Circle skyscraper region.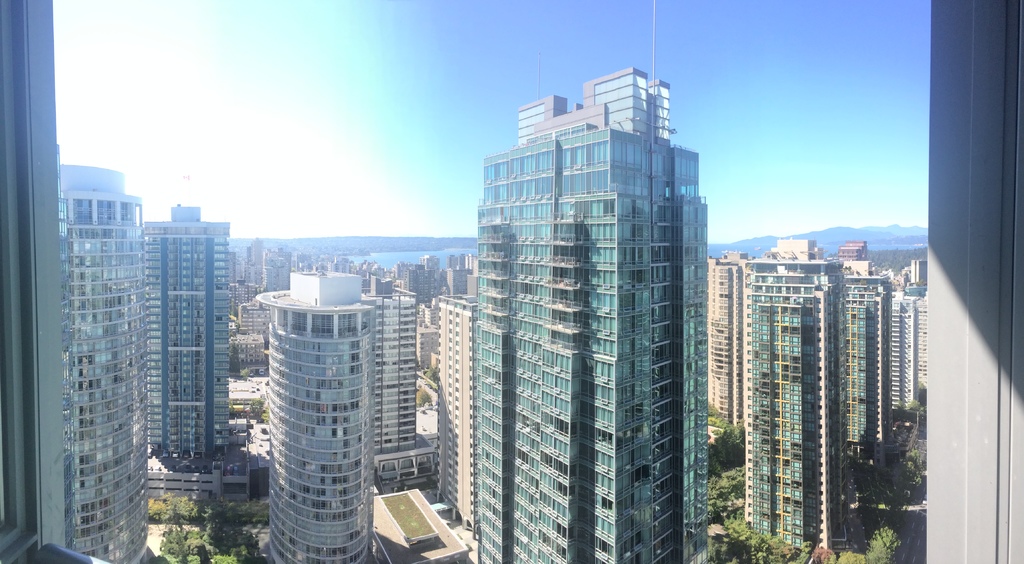
Region: locate(128, 201, 239, 465).
